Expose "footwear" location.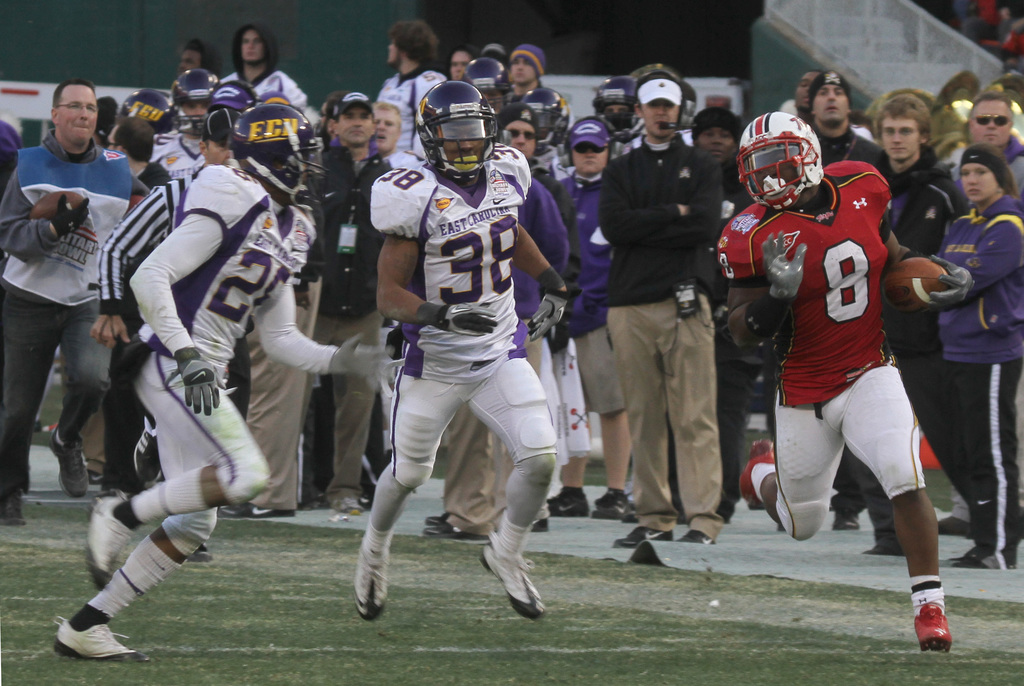
Exposed at (left=426, top=522, right=488, bottom=537).
